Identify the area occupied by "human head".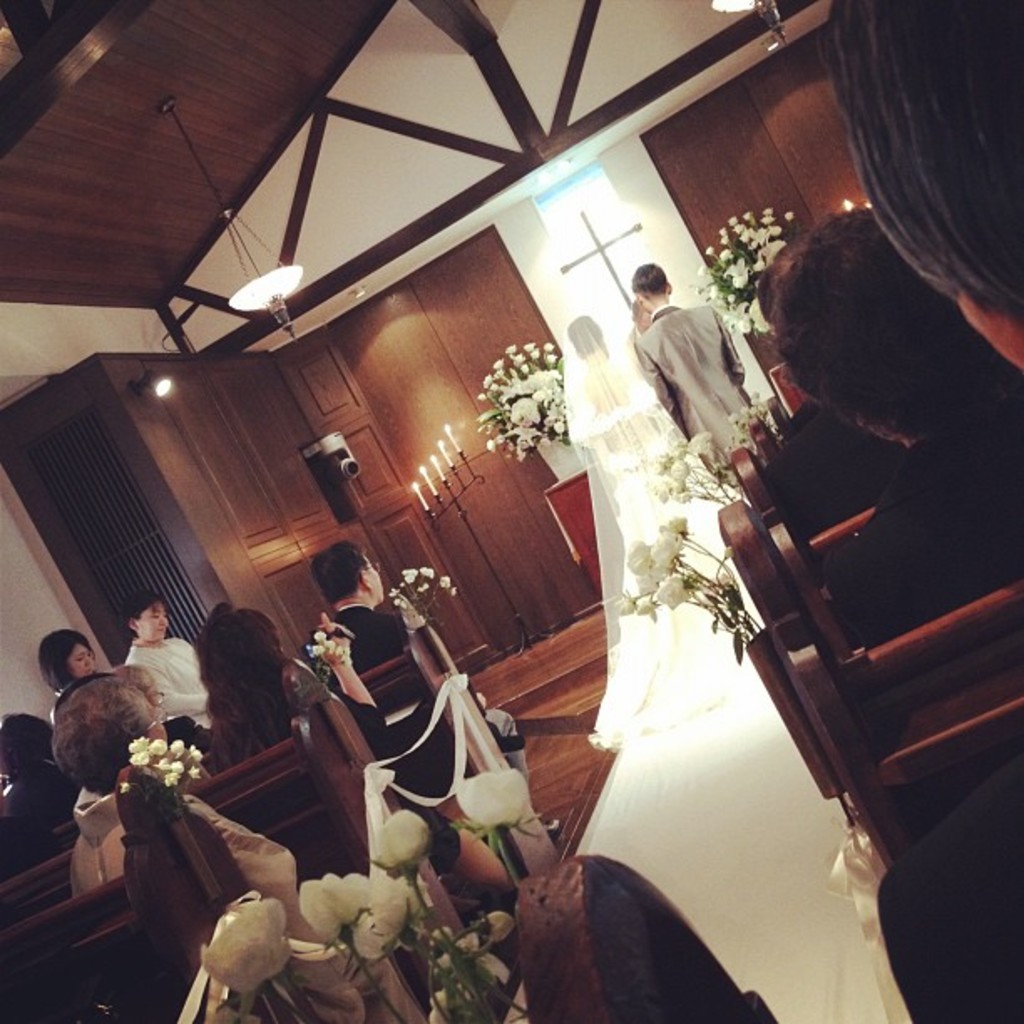
Area: (115,664,161,706).
